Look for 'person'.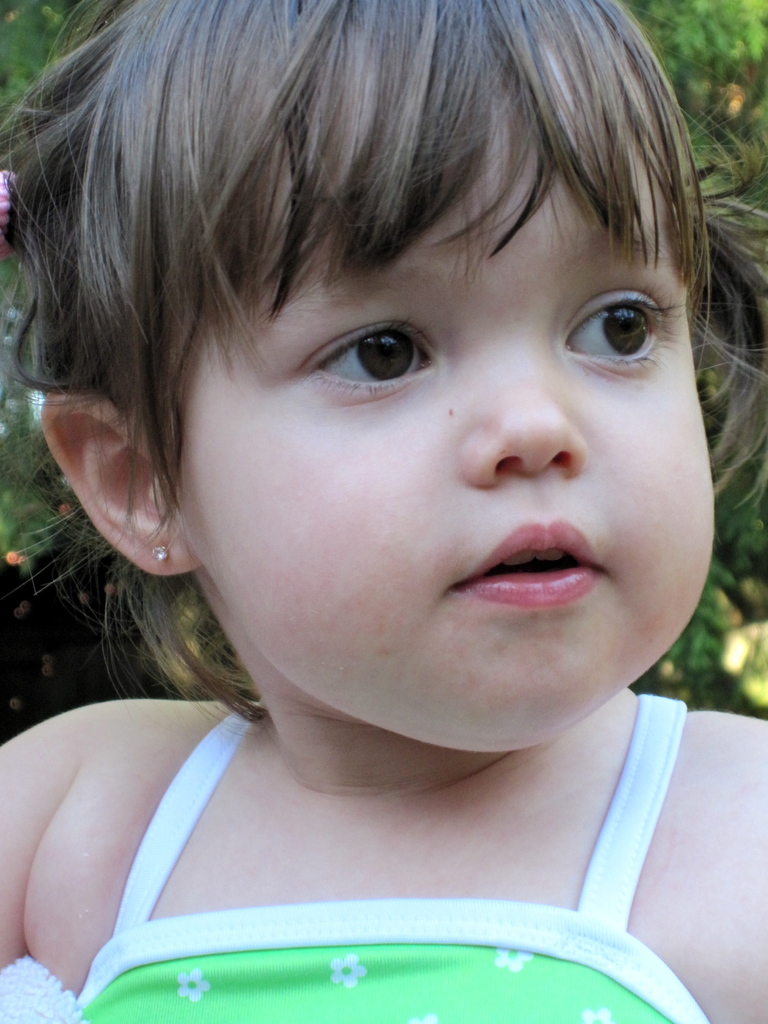
Found: {"x1": 0, "y1": 0, "x2": 767, "y2": 1023}.
